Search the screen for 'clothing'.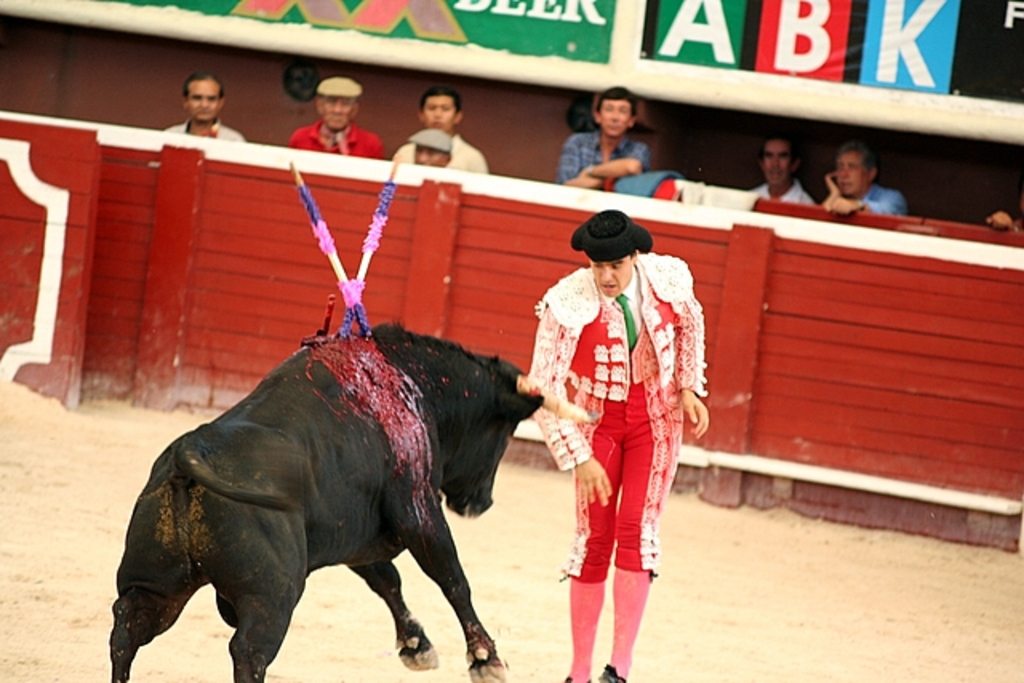
Found at 555/131/650/187.
